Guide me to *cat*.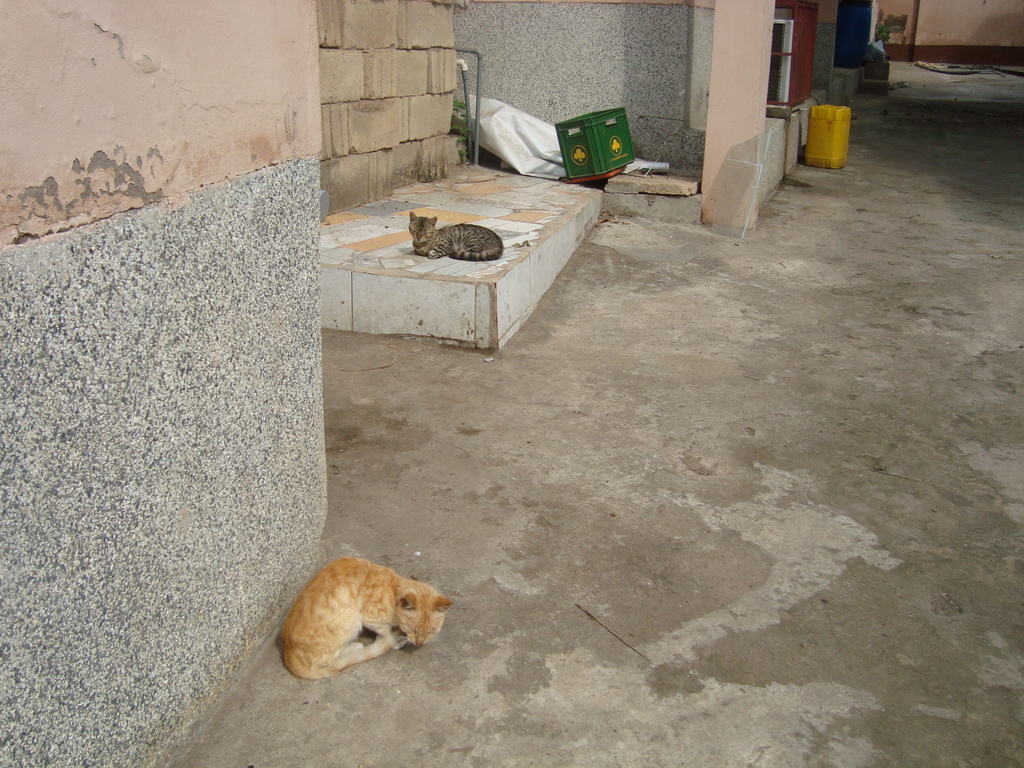
Guidance: pyautogui.locateOnScreen(282, 553, 448, 678).
